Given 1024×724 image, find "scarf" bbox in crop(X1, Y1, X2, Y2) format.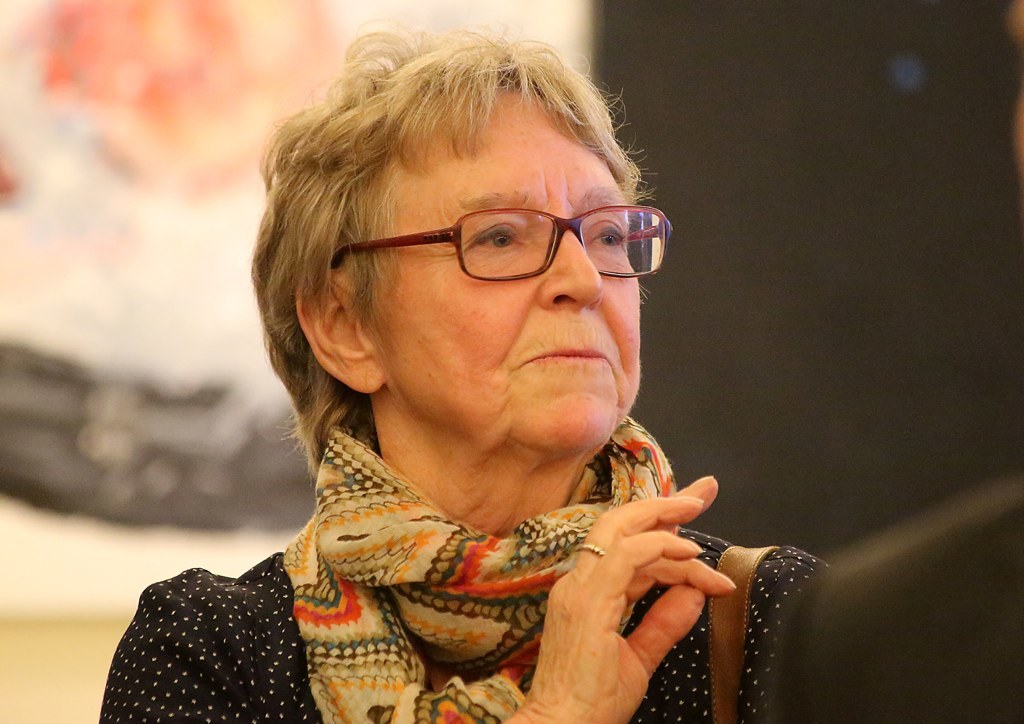
crop(275, 415, 683, 723).
